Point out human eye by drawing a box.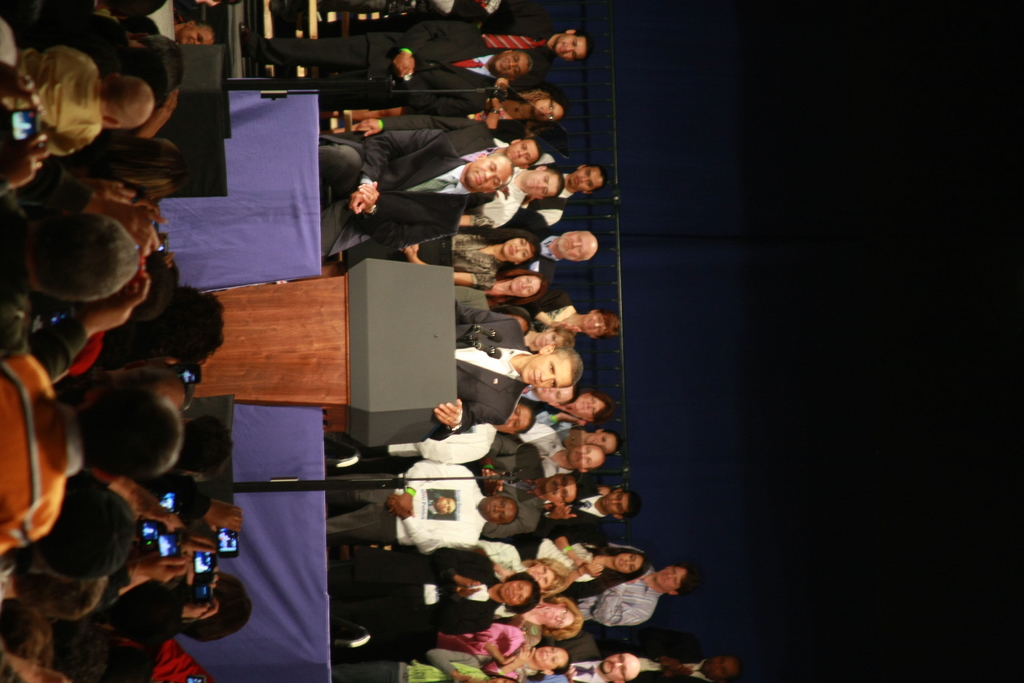
550:380:556:388.
